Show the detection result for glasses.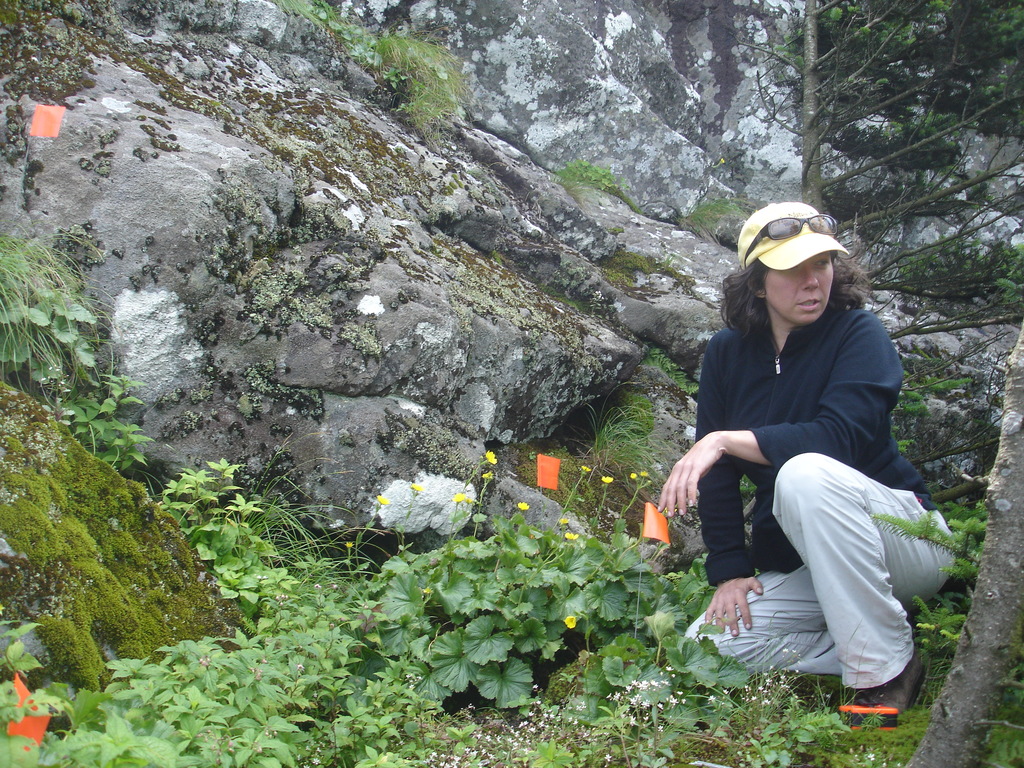
[x1=744, y1=205, x2=839, y2=273].
